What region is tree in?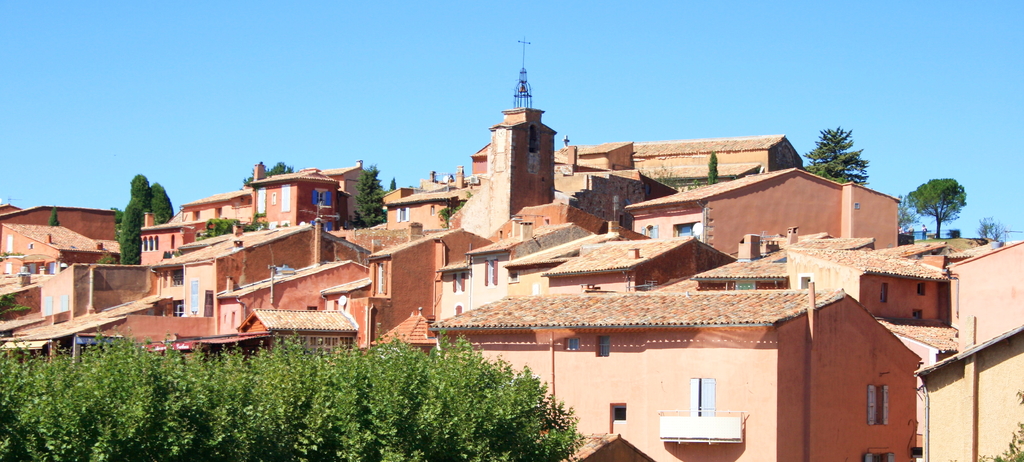
crop(110, 175, 169, 266).
